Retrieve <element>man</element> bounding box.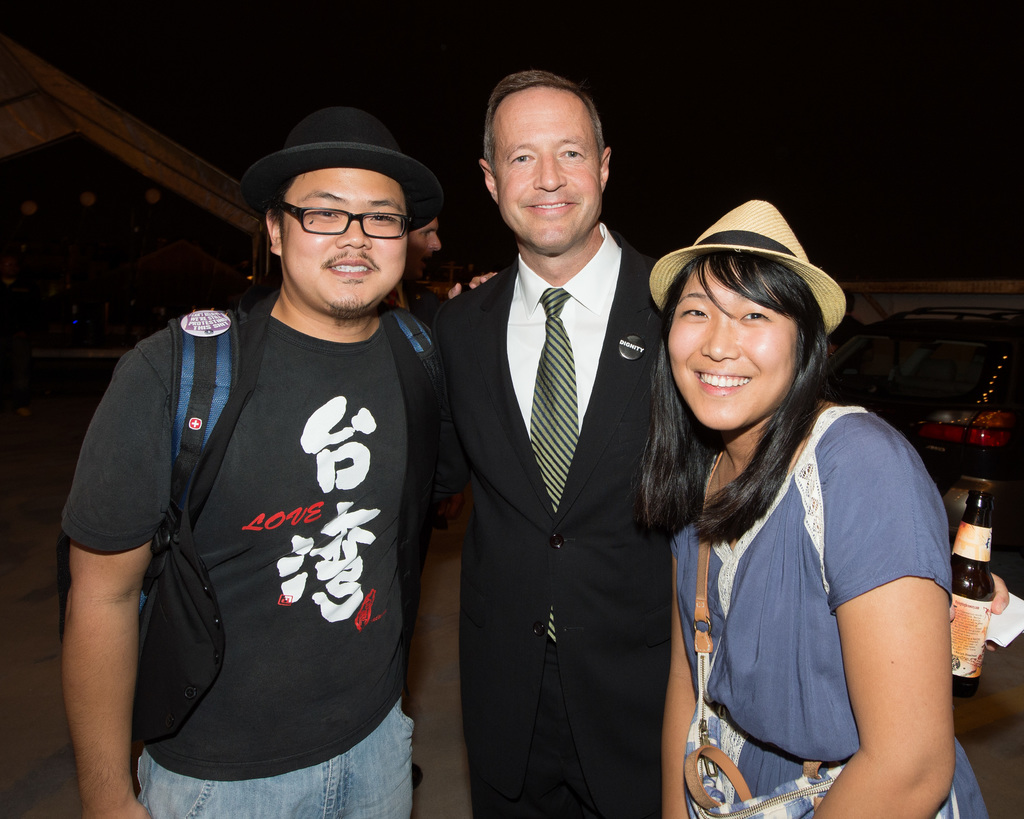
Bounding box: [left=385, top=182, right=447, bottom=307].
